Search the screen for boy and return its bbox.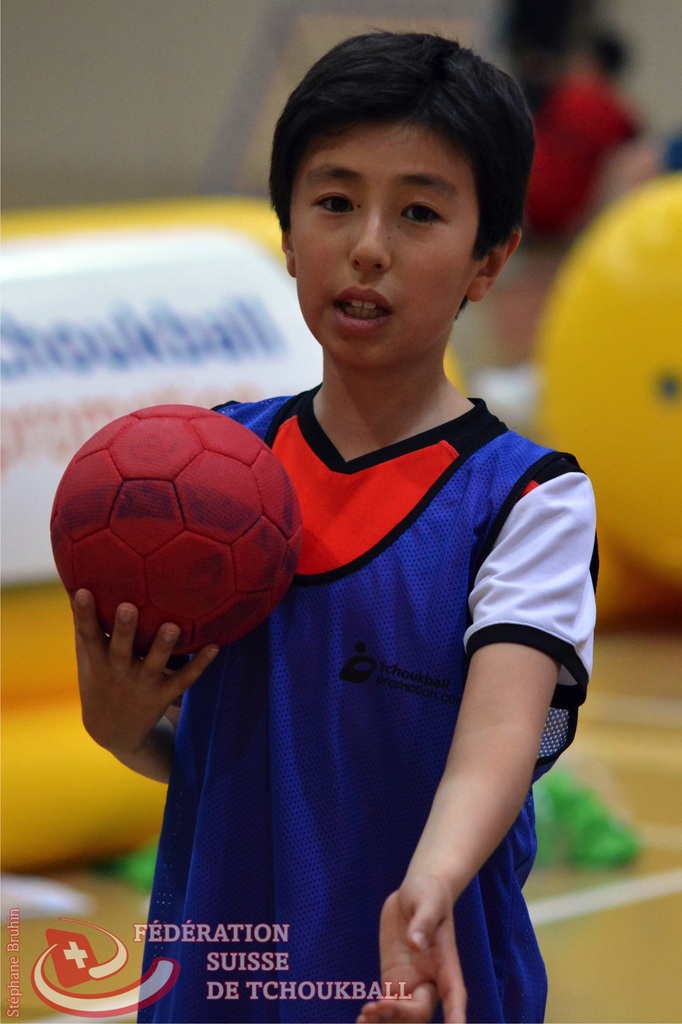
Found: [49, 33, 598, 1020].
